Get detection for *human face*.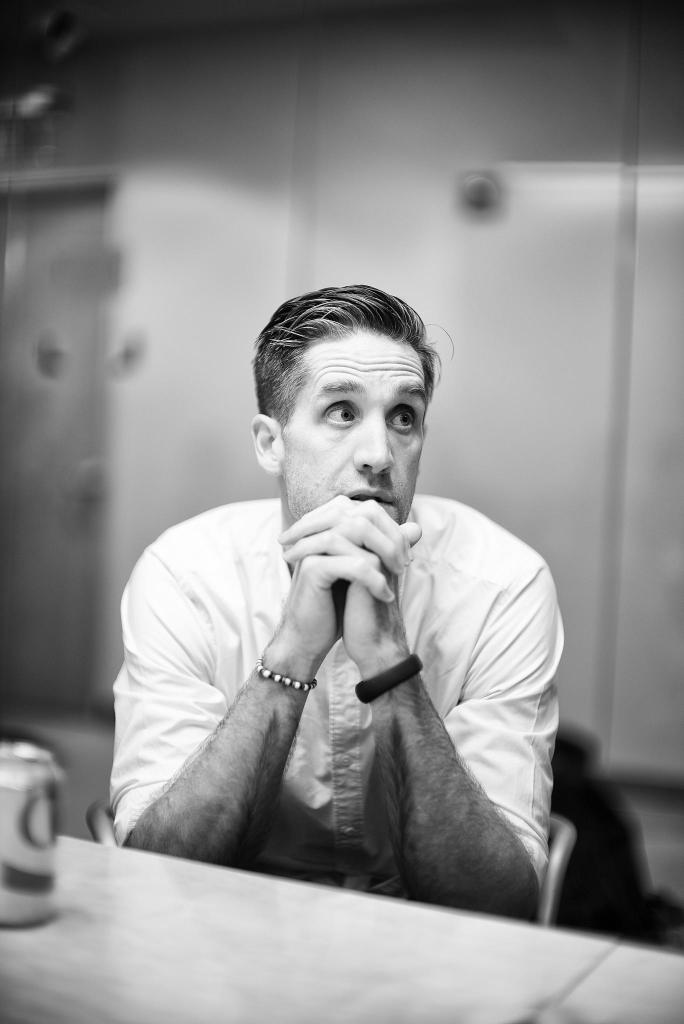
Detection: [left=282, top=335, right=430, bottom=529].
